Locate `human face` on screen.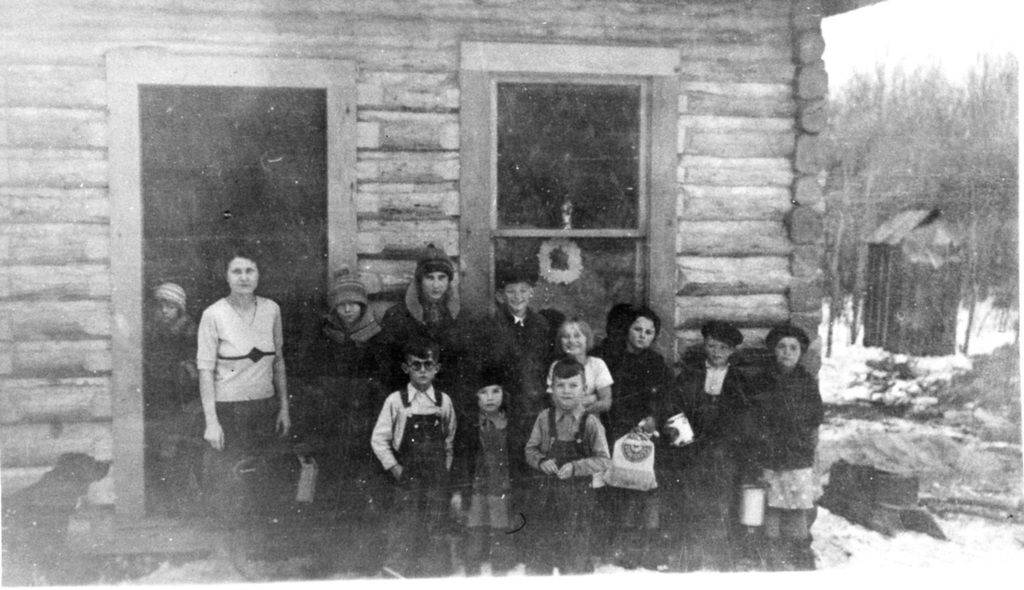
On screen at select_region(156, 295, 184, 322).
